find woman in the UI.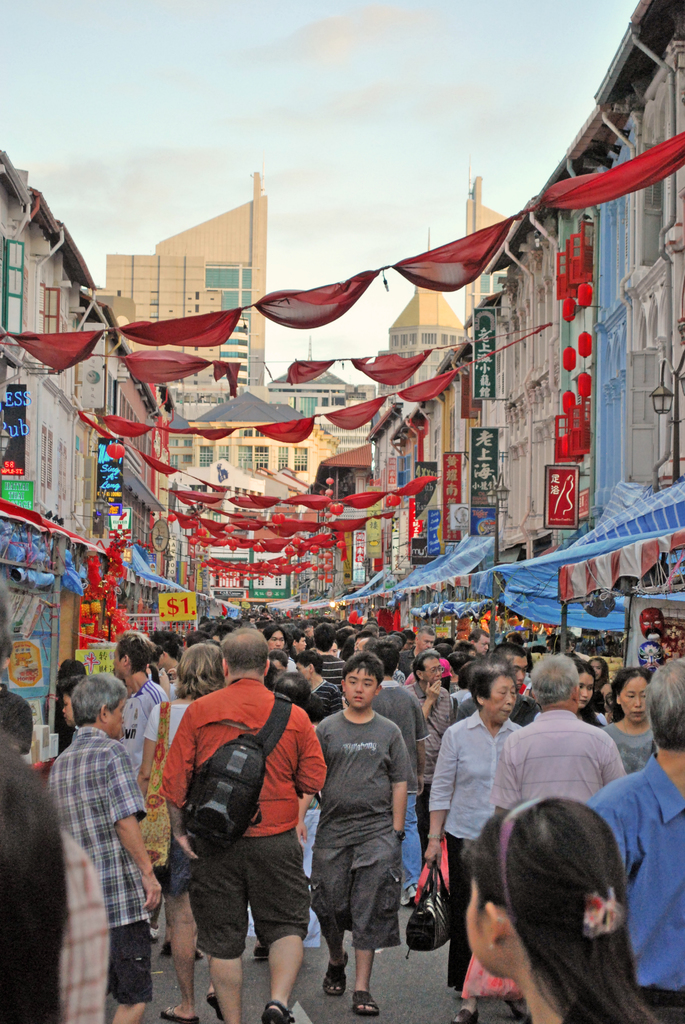
UI element at (left=604, top=667, right=660, bottom=777).
